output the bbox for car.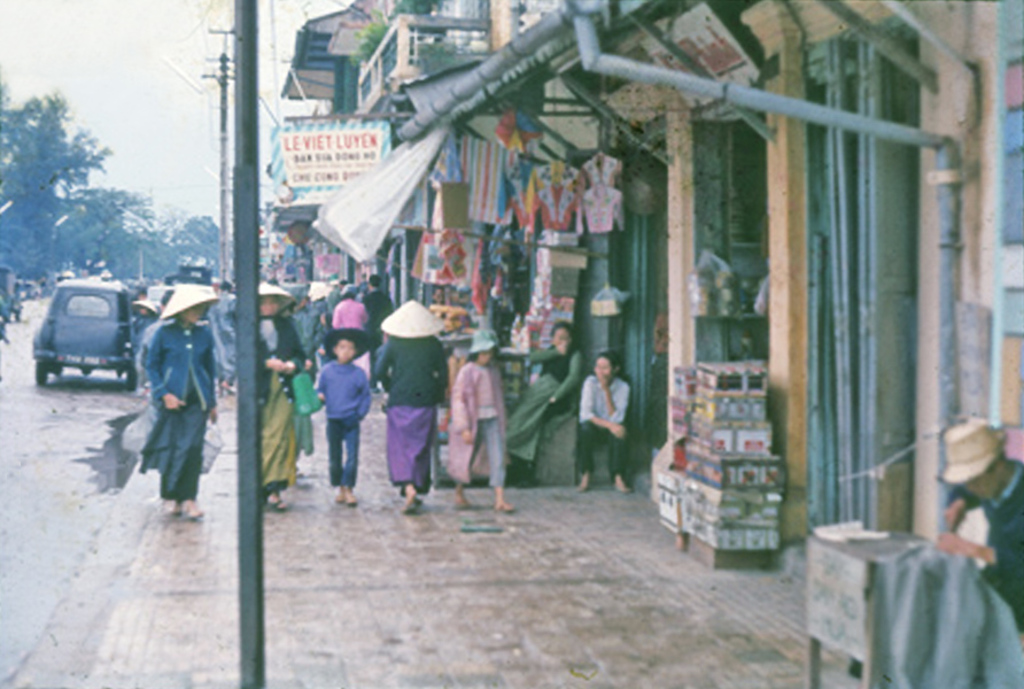
(32,280,156,396).
